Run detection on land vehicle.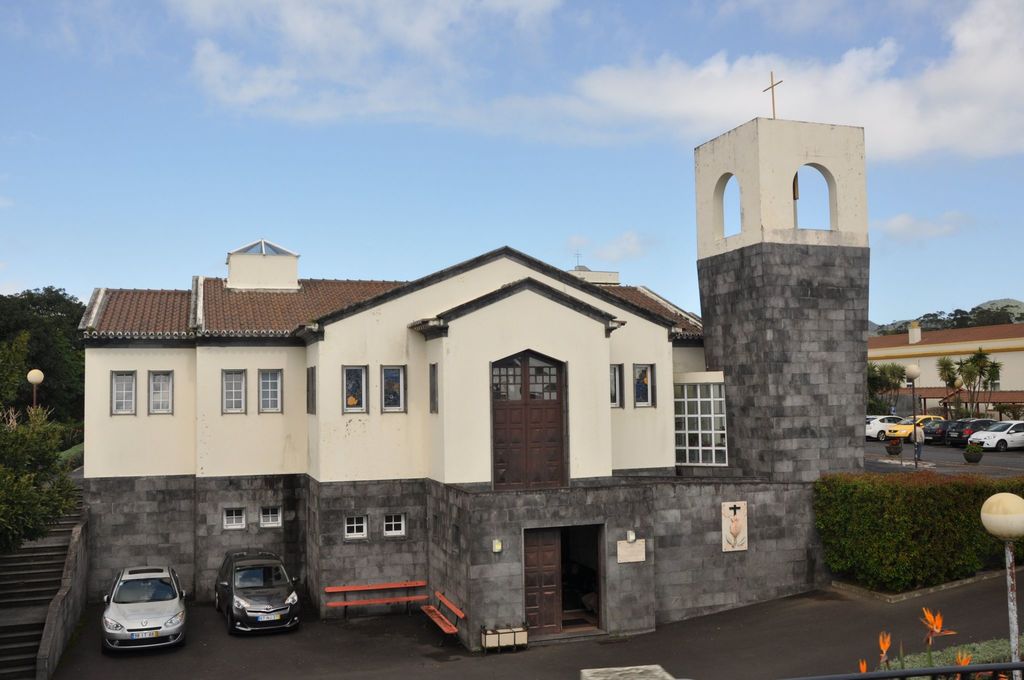
Result: 967/416/1023/452.
